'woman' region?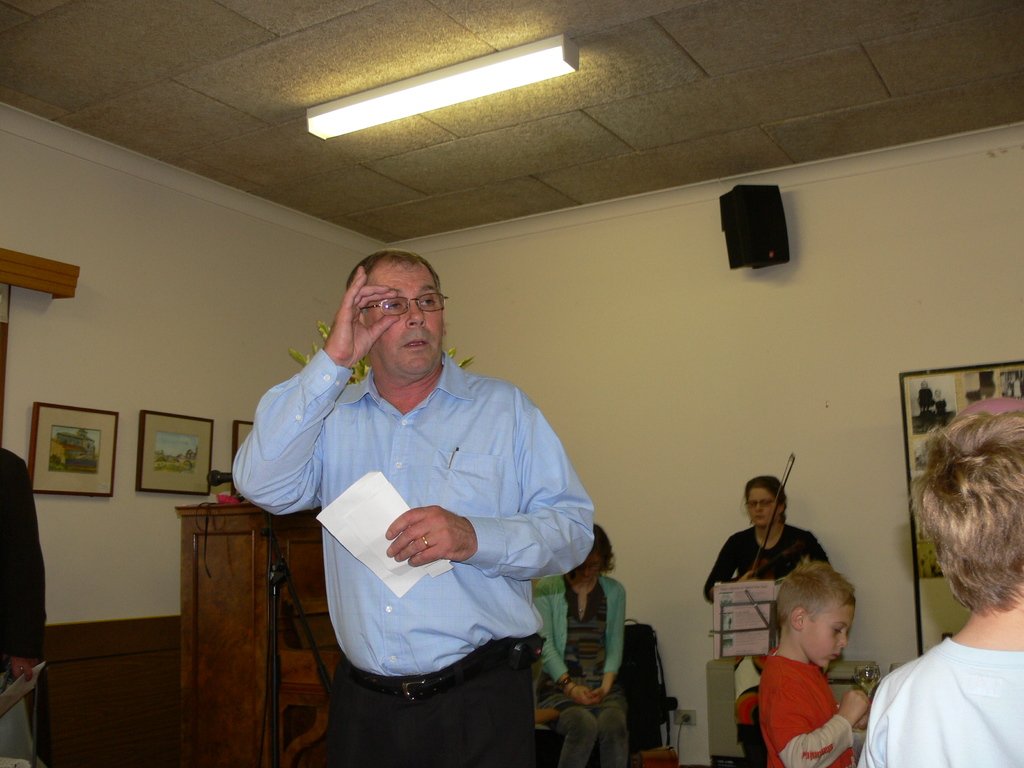
left=531, top=525, right=632, bottom=767
